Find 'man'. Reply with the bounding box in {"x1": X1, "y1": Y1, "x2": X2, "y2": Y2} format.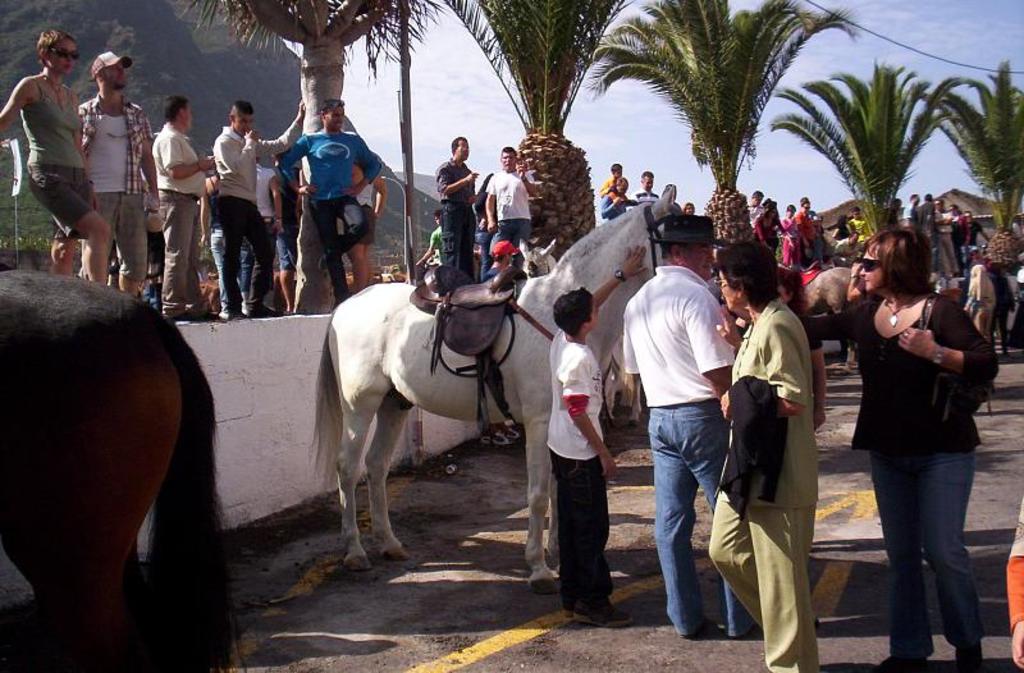
{"x1": 431, "y1": 133, "x2": 477, "y2": 288}.
